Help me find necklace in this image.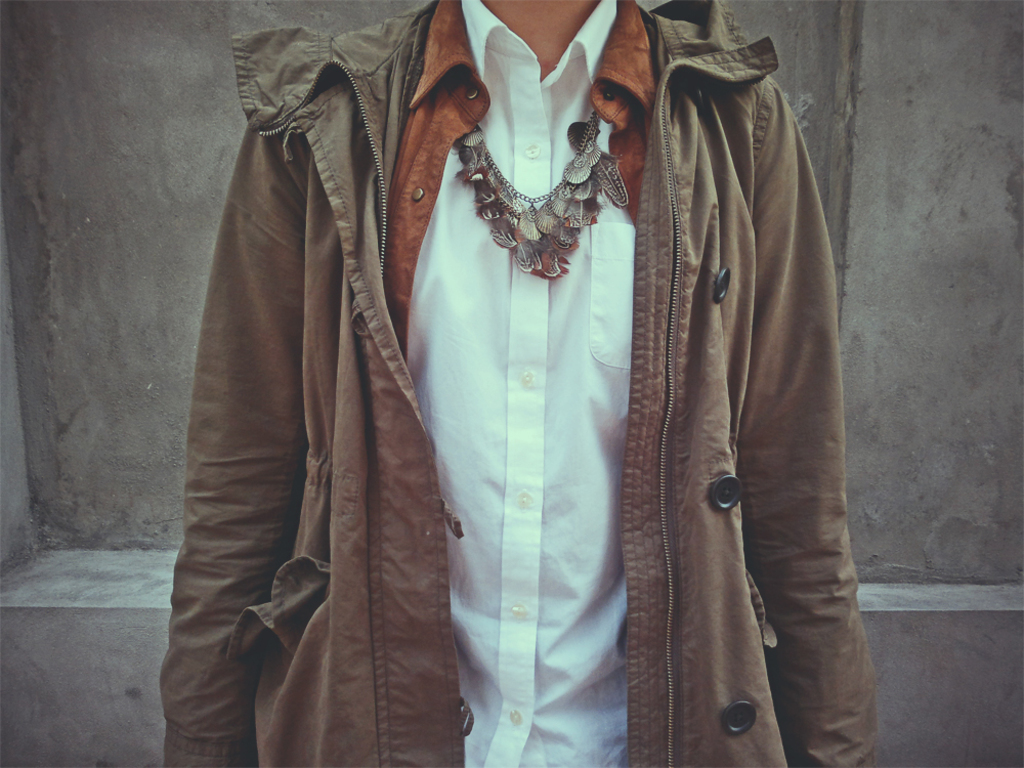
Found it: 439, 70, 628, 282.
